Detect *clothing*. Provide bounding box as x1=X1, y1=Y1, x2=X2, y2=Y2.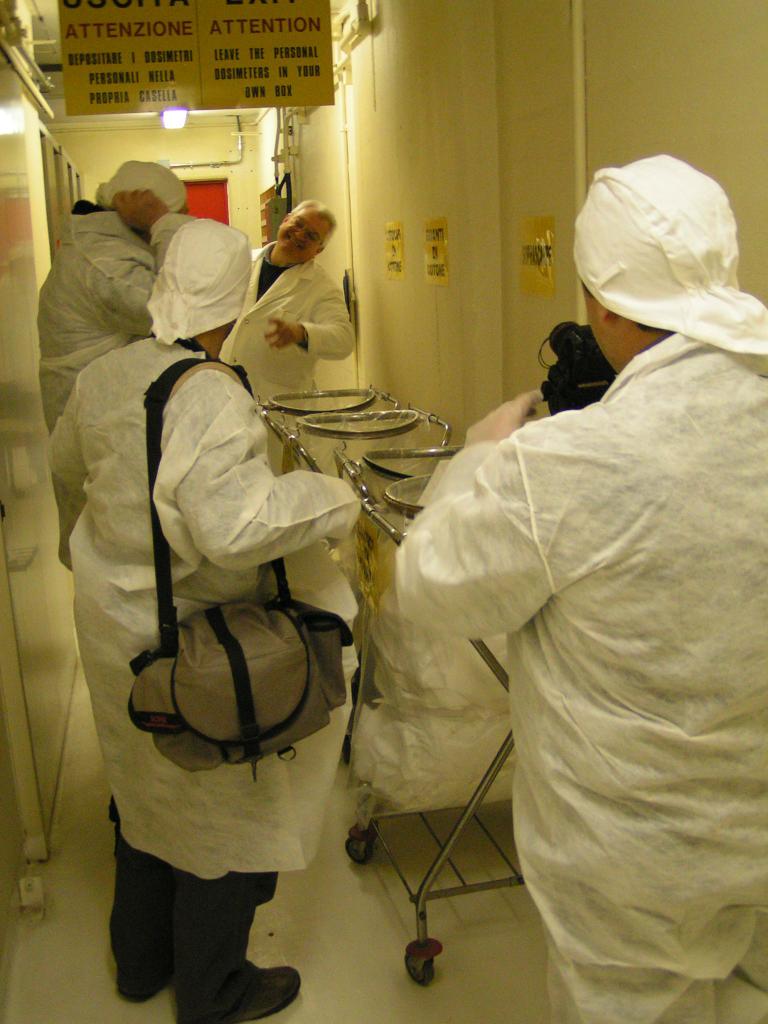
x1=43, y1=331, x2=368, y2=1023.
